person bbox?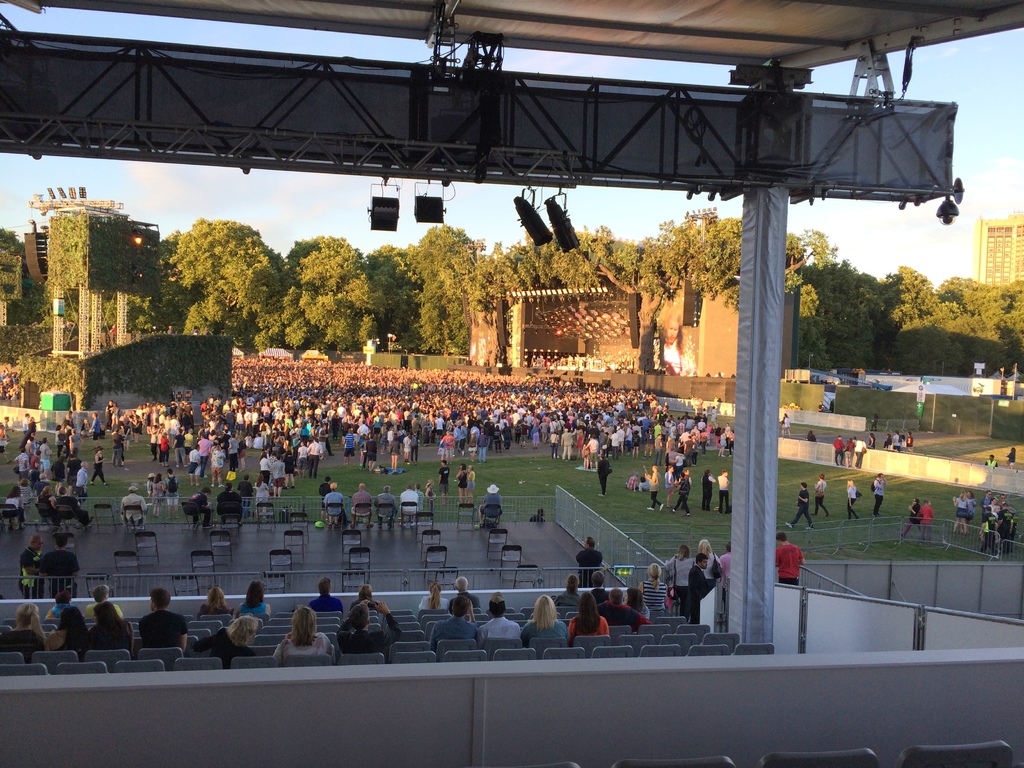
[left=870, top=465, right=887, bottom=516]
